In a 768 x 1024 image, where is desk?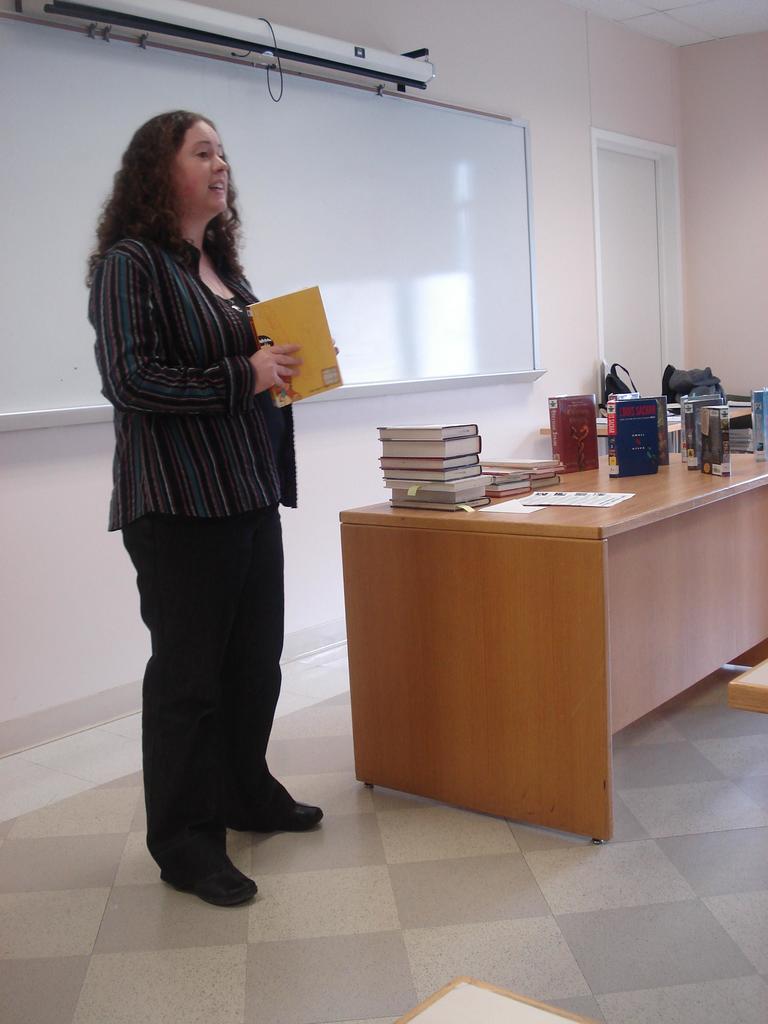
l=337, t=458, r=767, b=837.
